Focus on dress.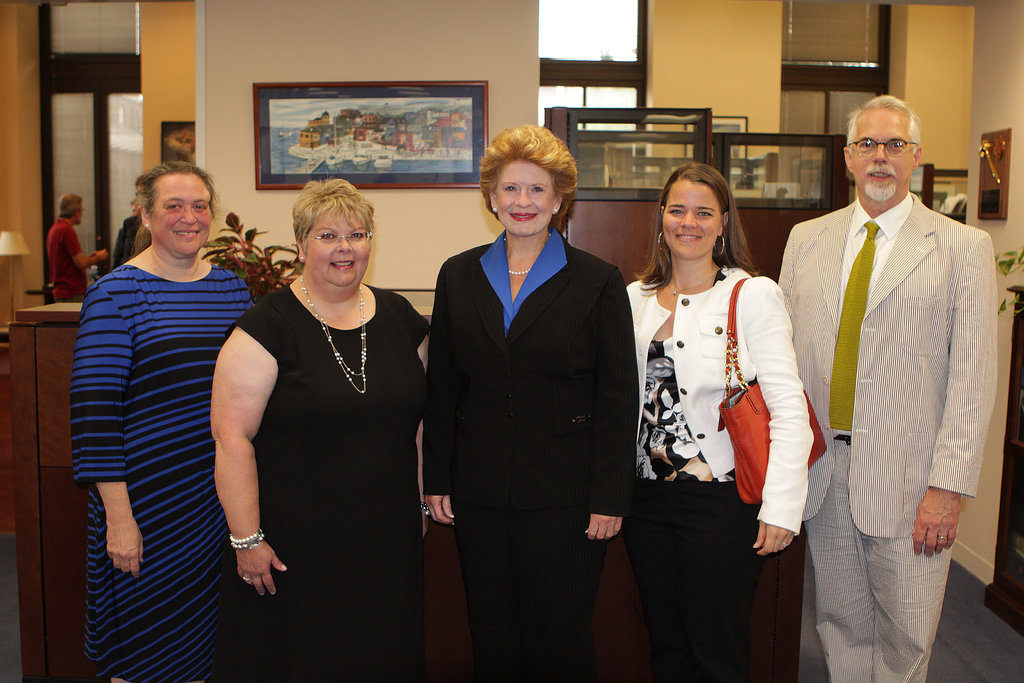
Focused at bbox=[72, 263, 248, 682].
